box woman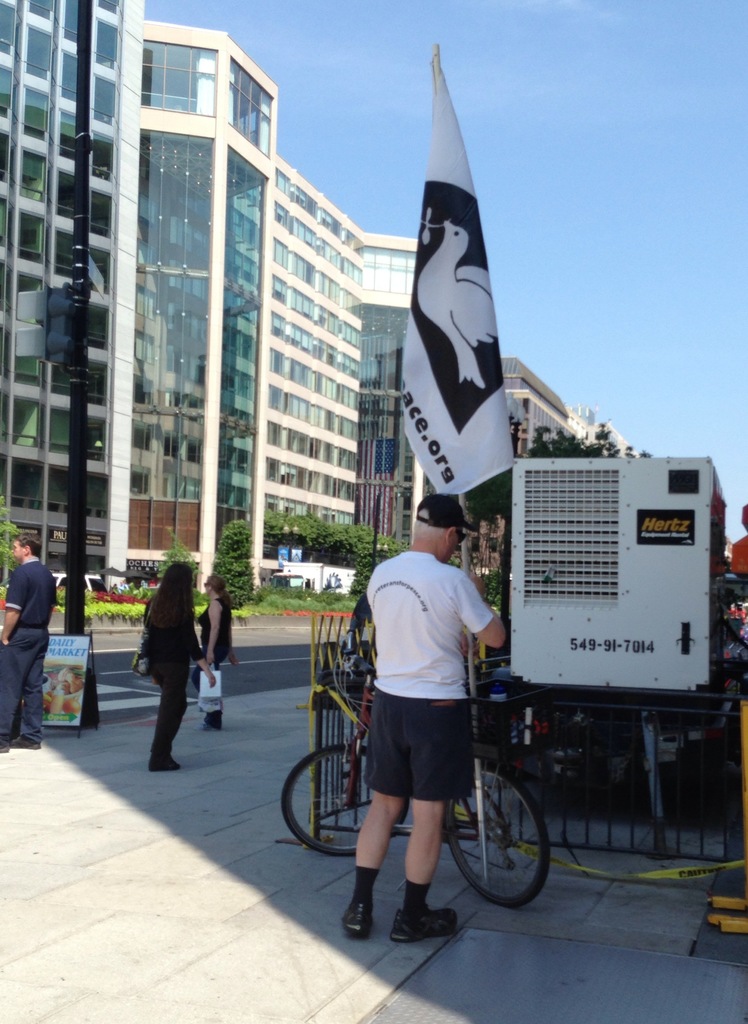
129:561:215:783
